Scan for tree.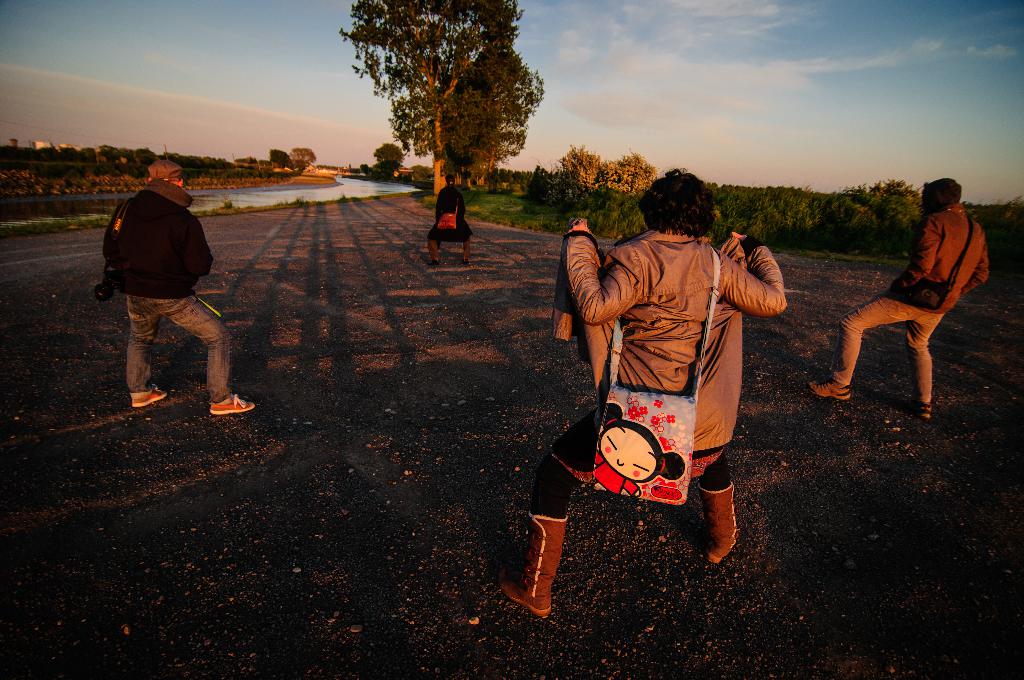
Scan result: {"x1": 268, "y1": 145, "x2": 319, "y2": 177}.
